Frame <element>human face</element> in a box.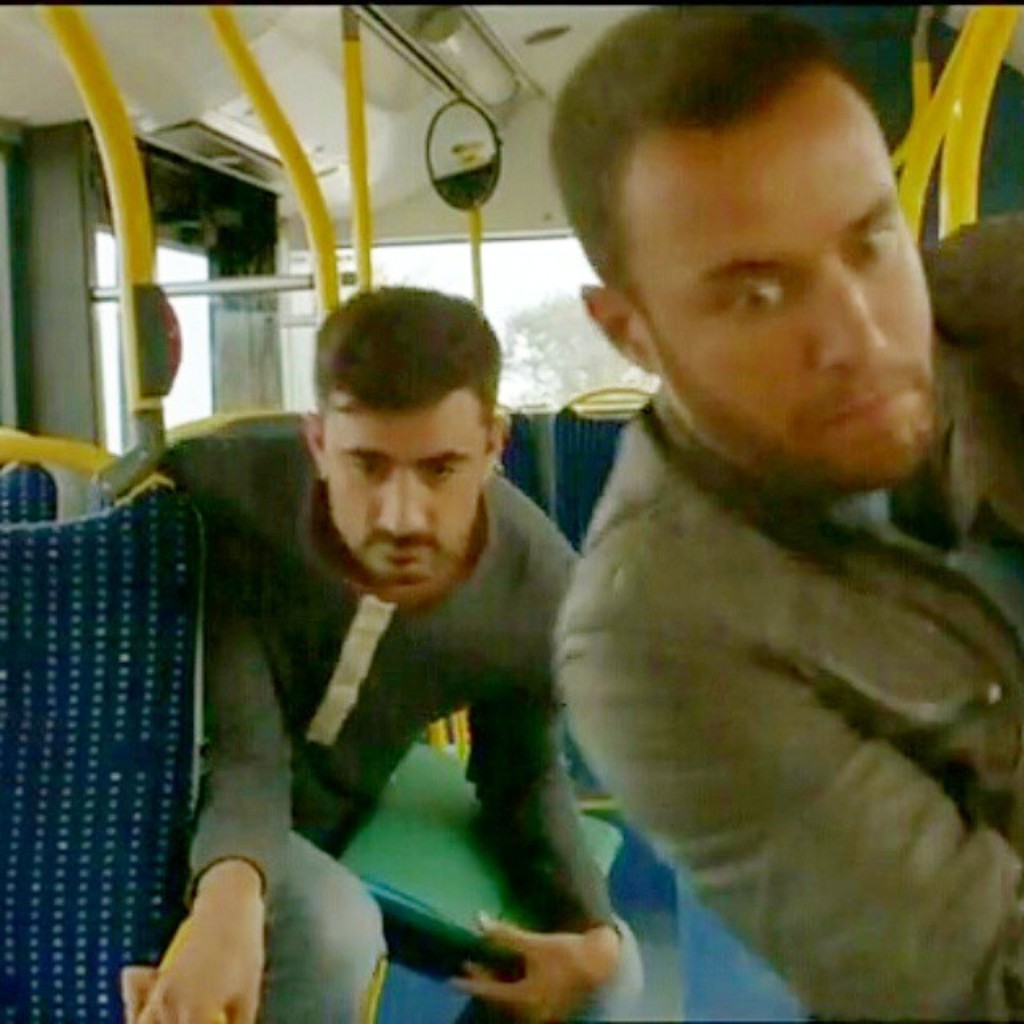
detection(622, 69, 936, 477).
